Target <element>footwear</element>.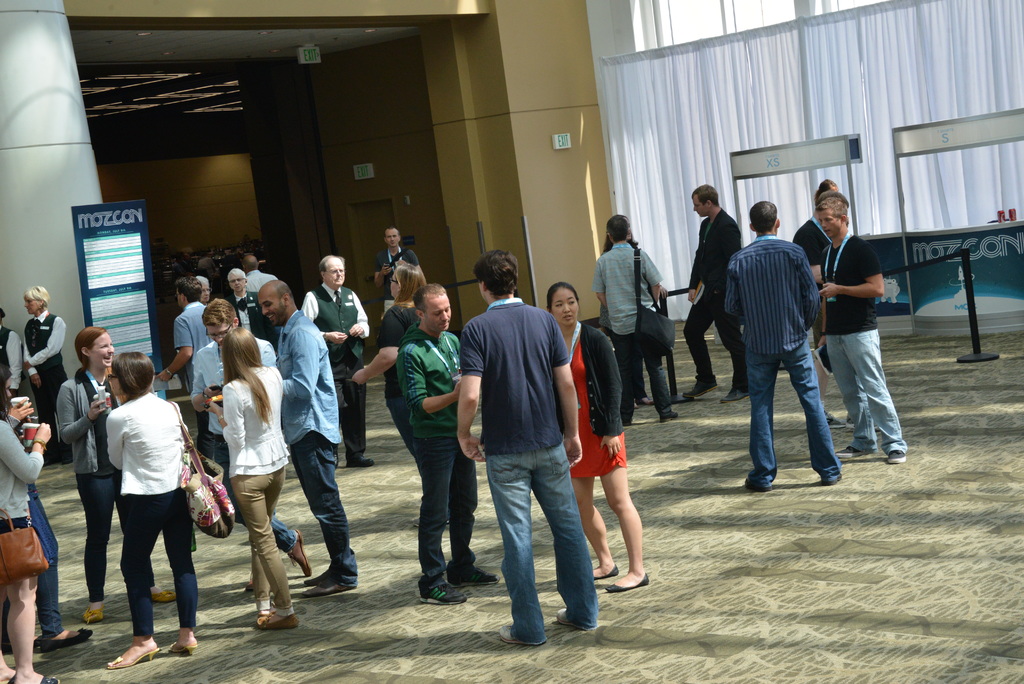
Target region: (x1=449, y1=568, x2=502, y2=585).
